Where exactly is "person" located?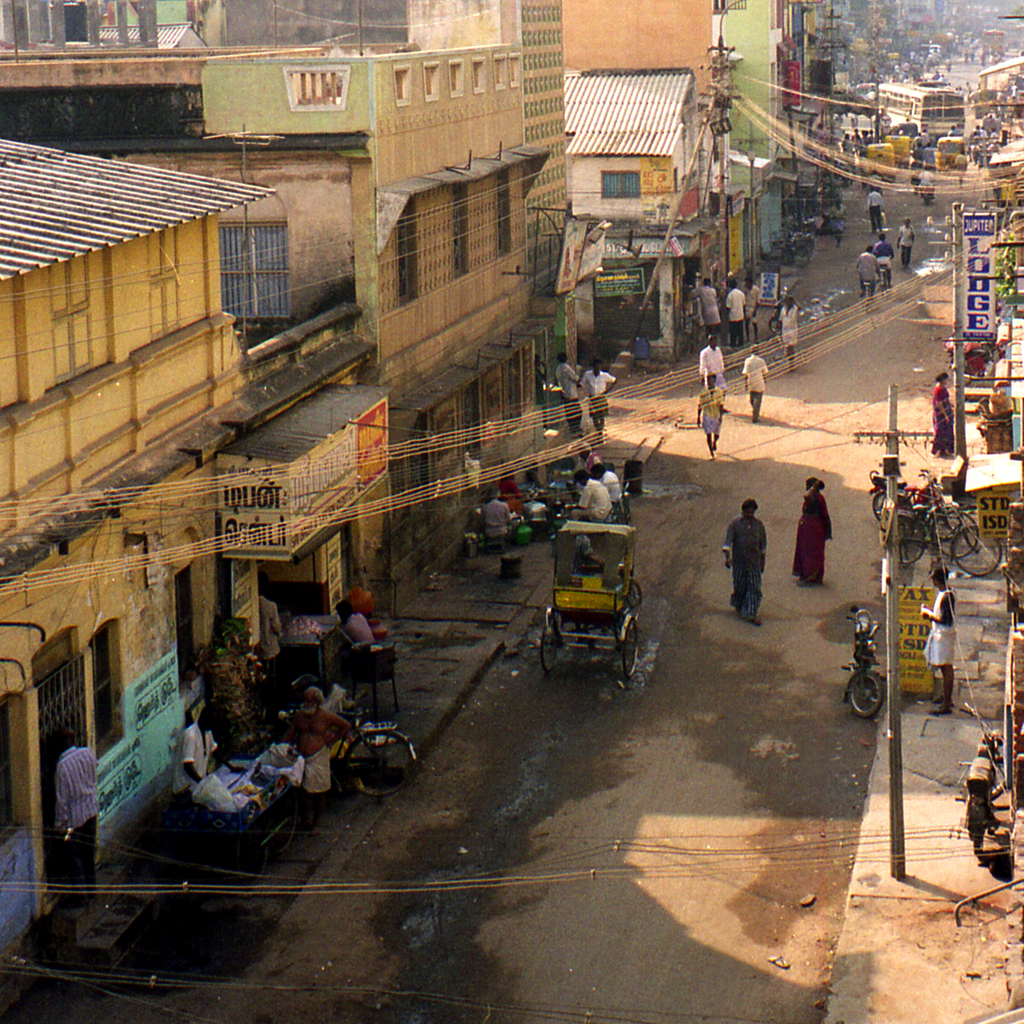
Its bounding box is [x1=333, y1=598, x2=371, y2=673].
